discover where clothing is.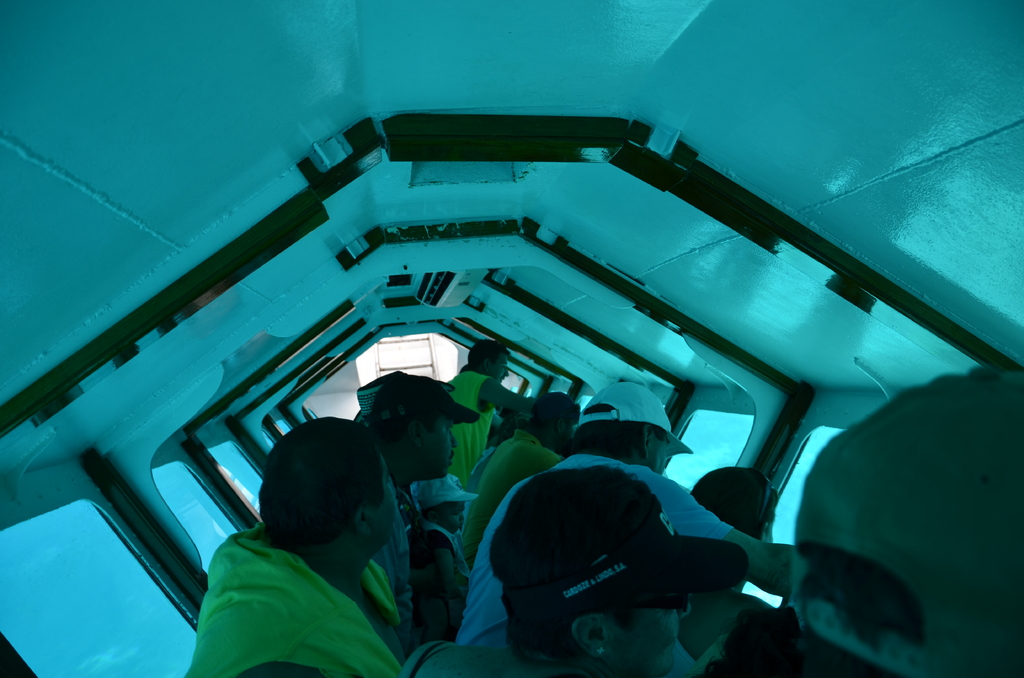
Discovered at (x1=170, y1=513, x2=415, y2=672).
